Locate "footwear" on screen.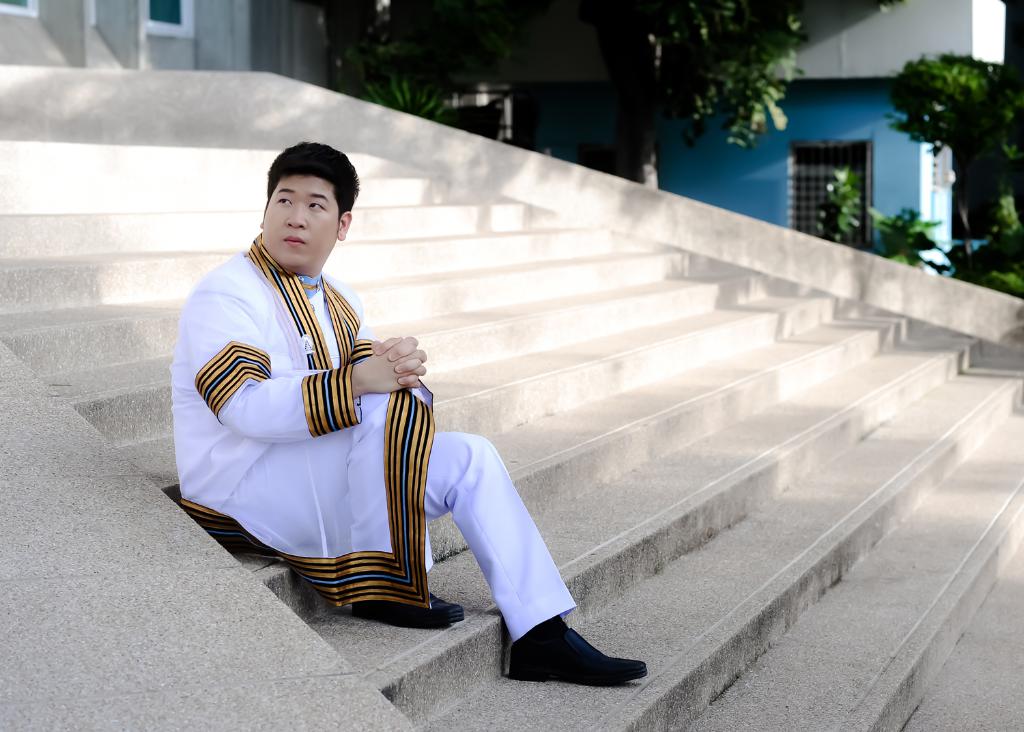
On screen at <bbox>505, 625, 650, 678</bbox>.
